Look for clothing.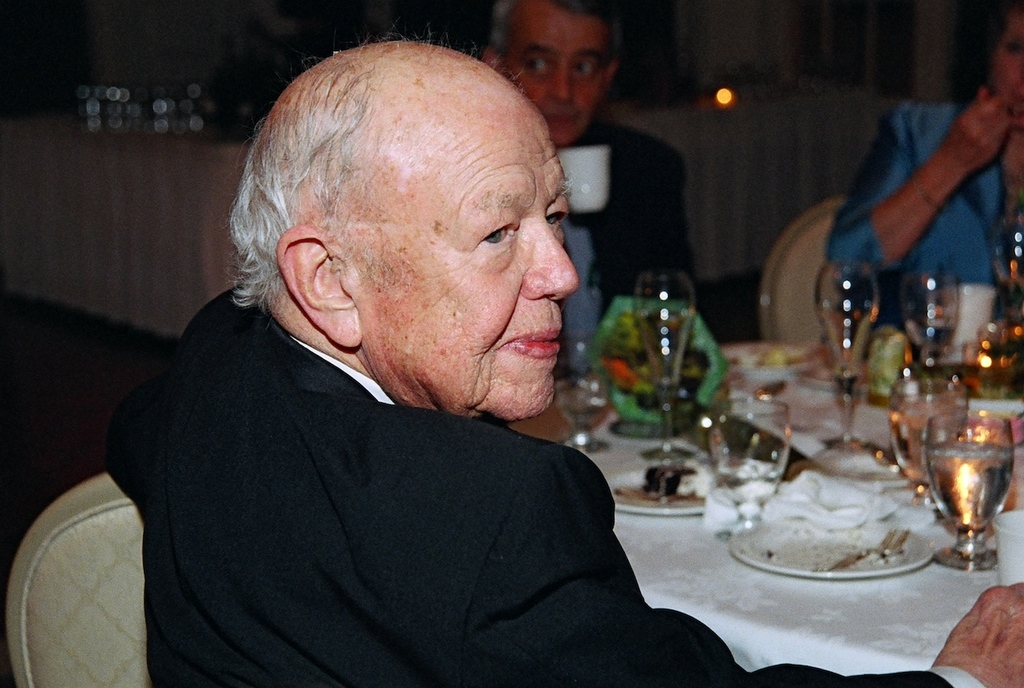
Found: 830,102,1014,365.
